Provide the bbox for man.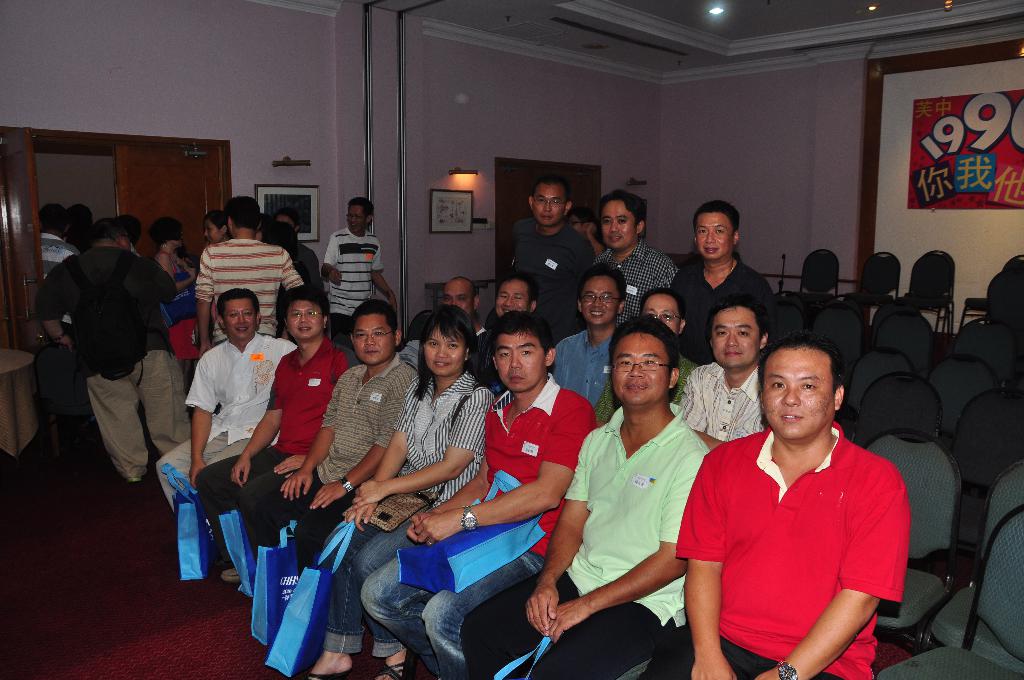
detection(195, 280, 359, 590).
